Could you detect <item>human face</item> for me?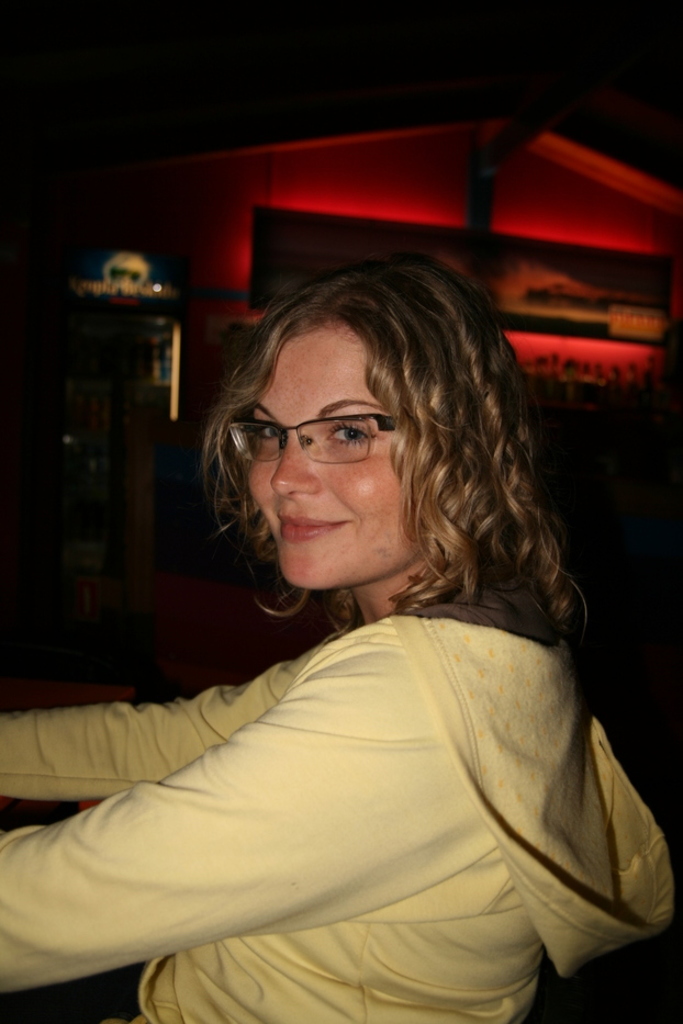
Detection result: crop(254, 327, 423, 594).
